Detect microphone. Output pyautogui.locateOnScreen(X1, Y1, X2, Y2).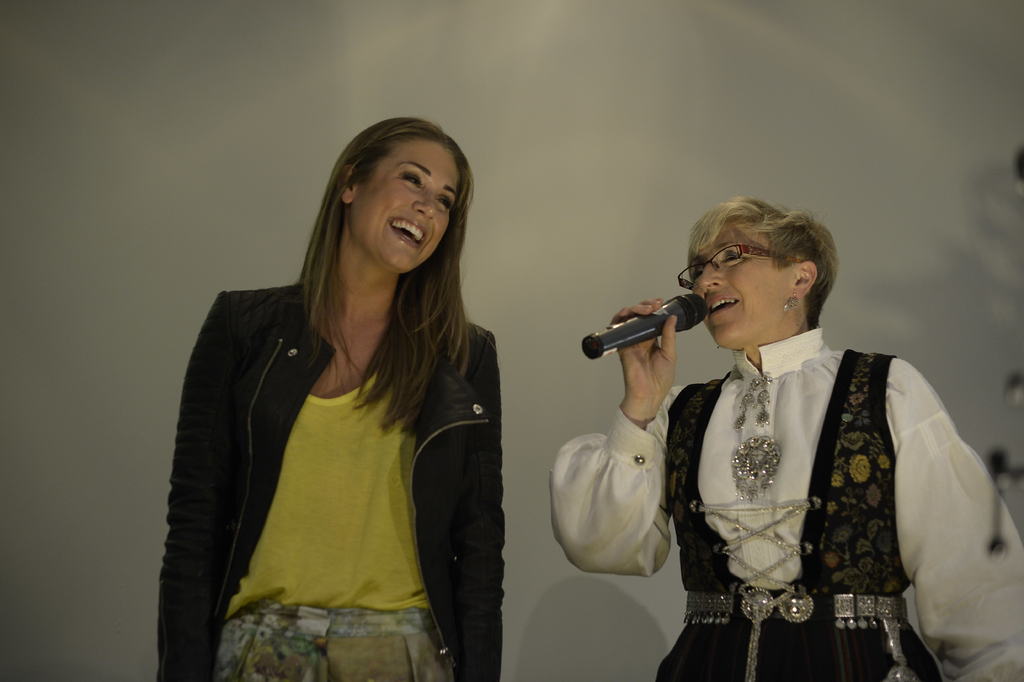
pyautogui.locateOnScreen(587, 289, 724, 372).
